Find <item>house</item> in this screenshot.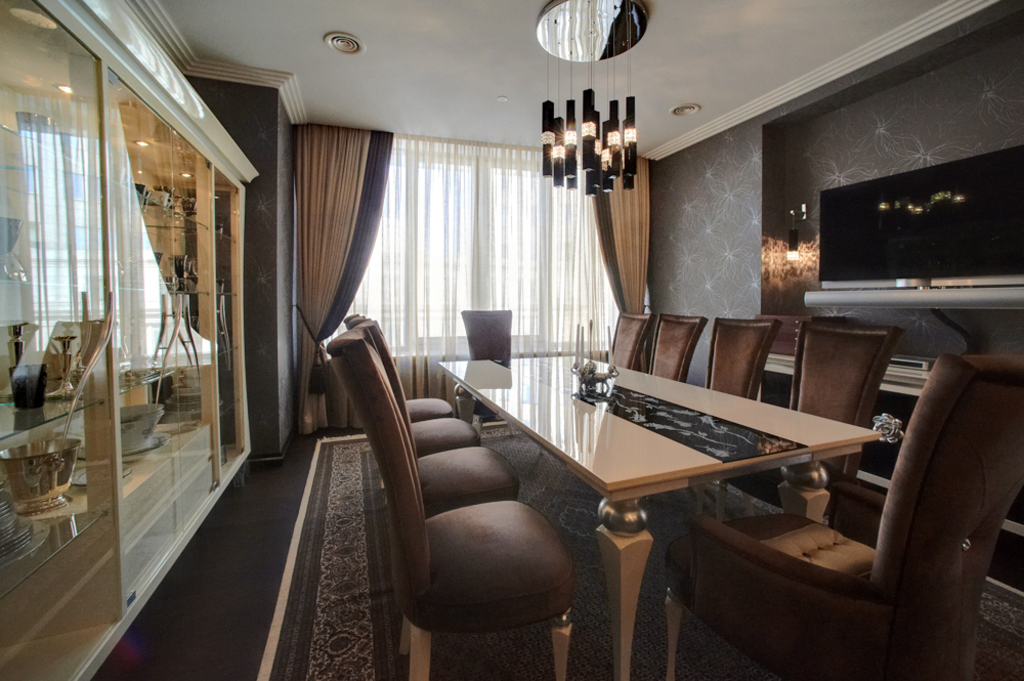
The bounding box for <item>house</item> is [left=151, top=25, right=1023, bottom=661].
